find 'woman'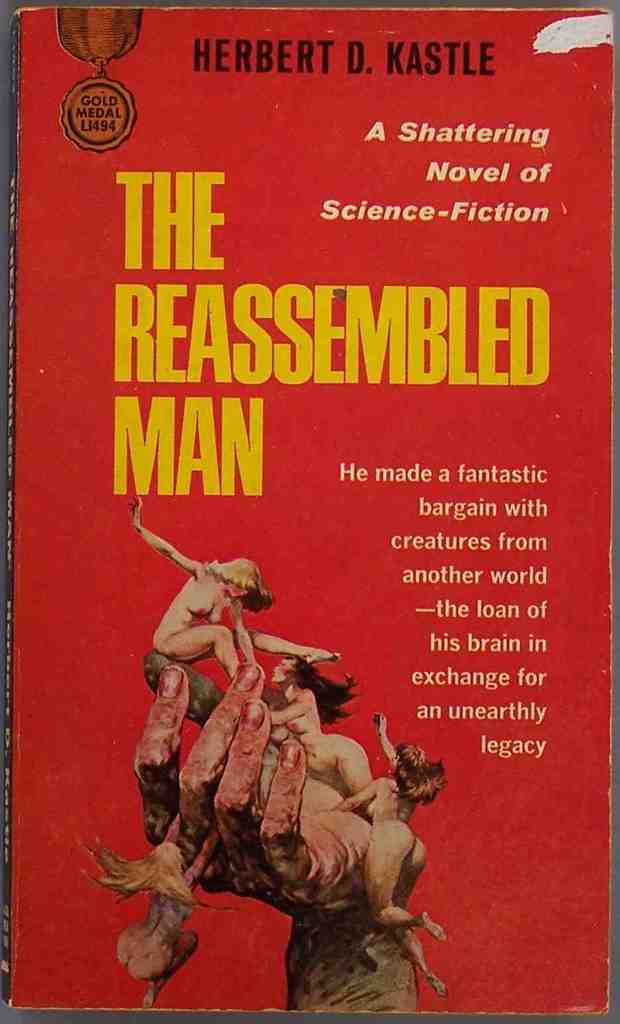
region(335, 710, 444, 994)
